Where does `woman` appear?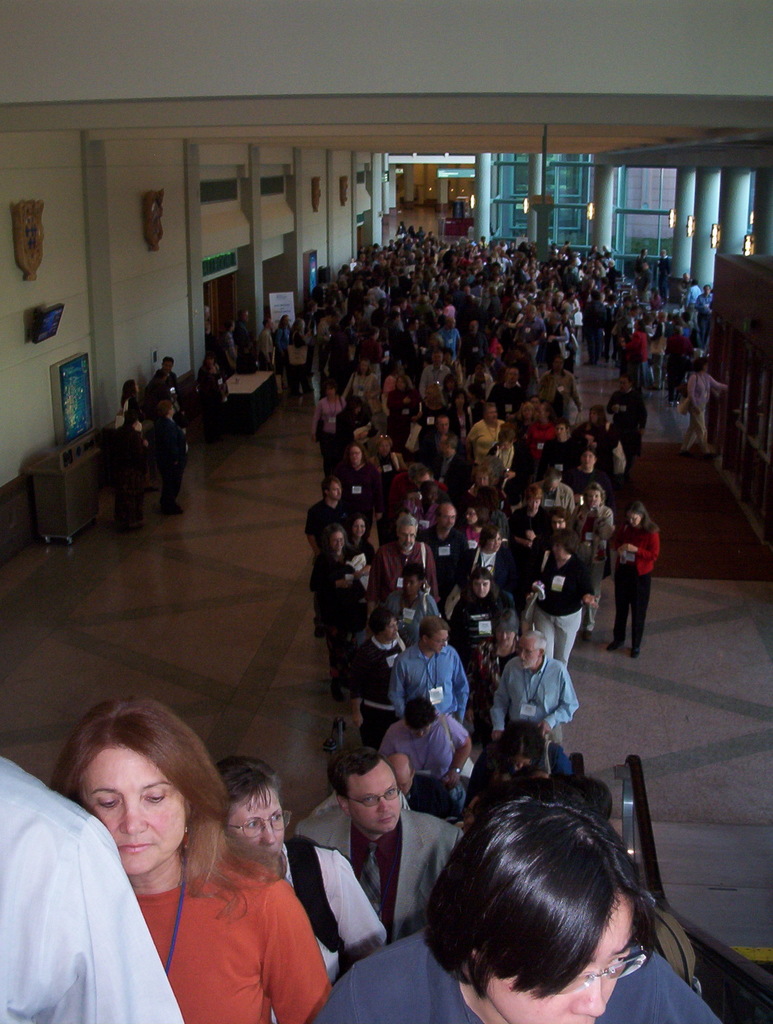
Appears at <box>610,500,657,655</box>.
